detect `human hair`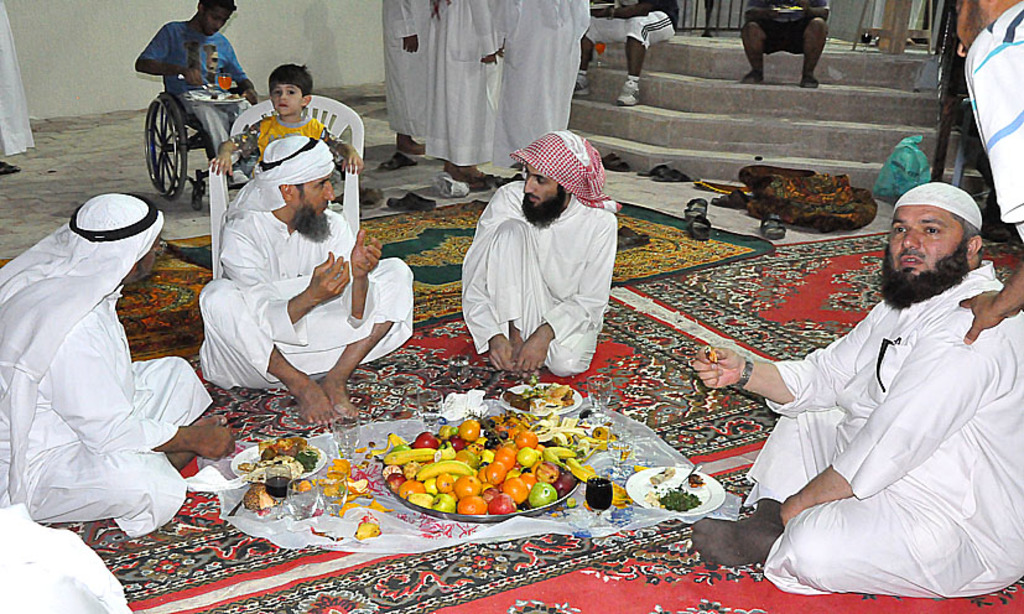
BBox(198, 0, 236, 19)
